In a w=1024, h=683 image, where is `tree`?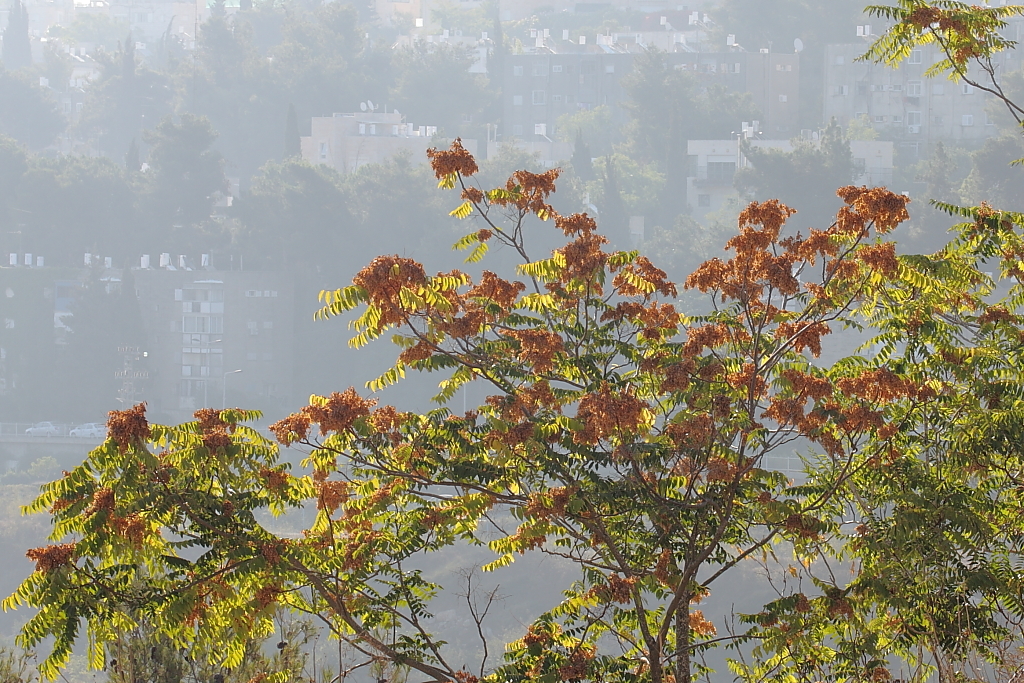
left=136, top=111, right=238, bottom=254.
